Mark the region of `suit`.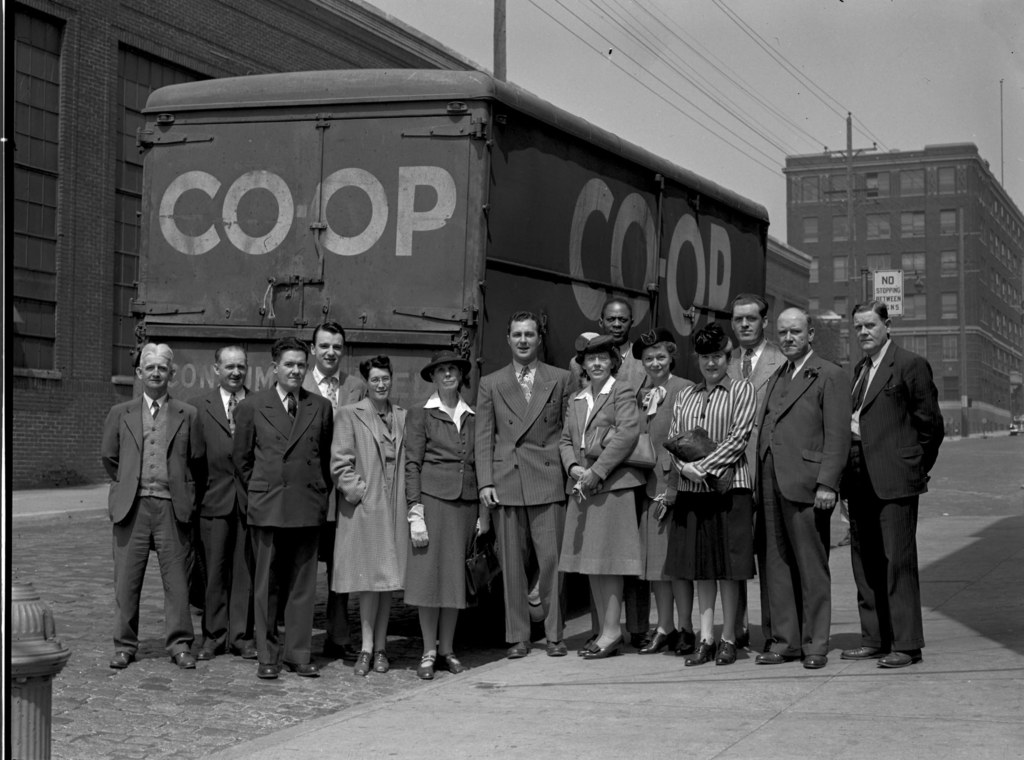
Region: box(556, 374, 646, 499).
